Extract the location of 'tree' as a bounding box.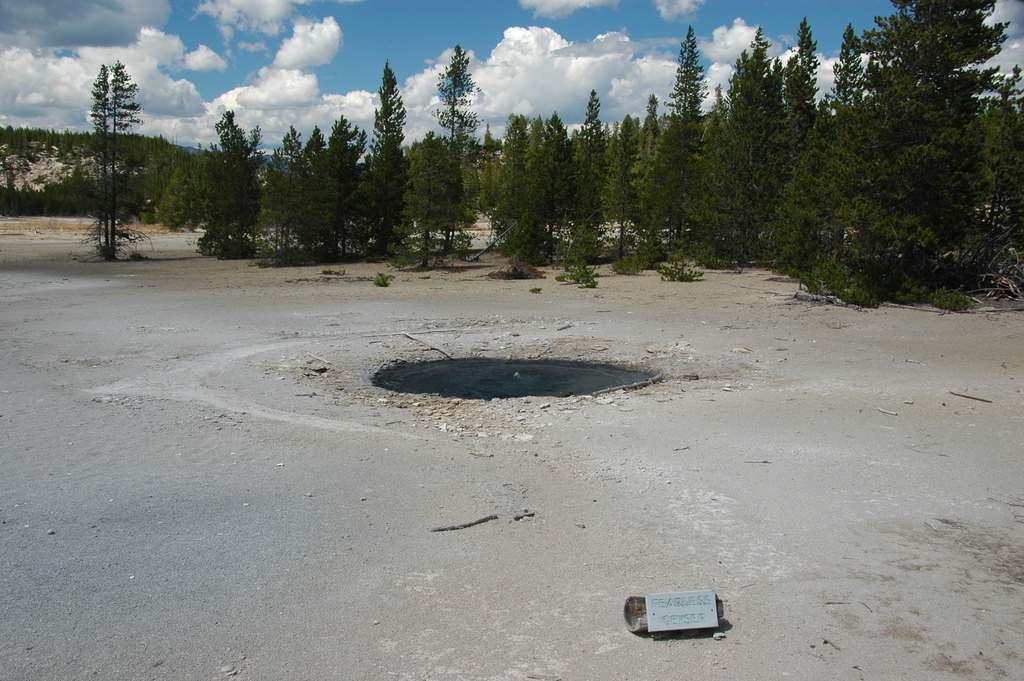
rect(775, 0, 1023, 307).
